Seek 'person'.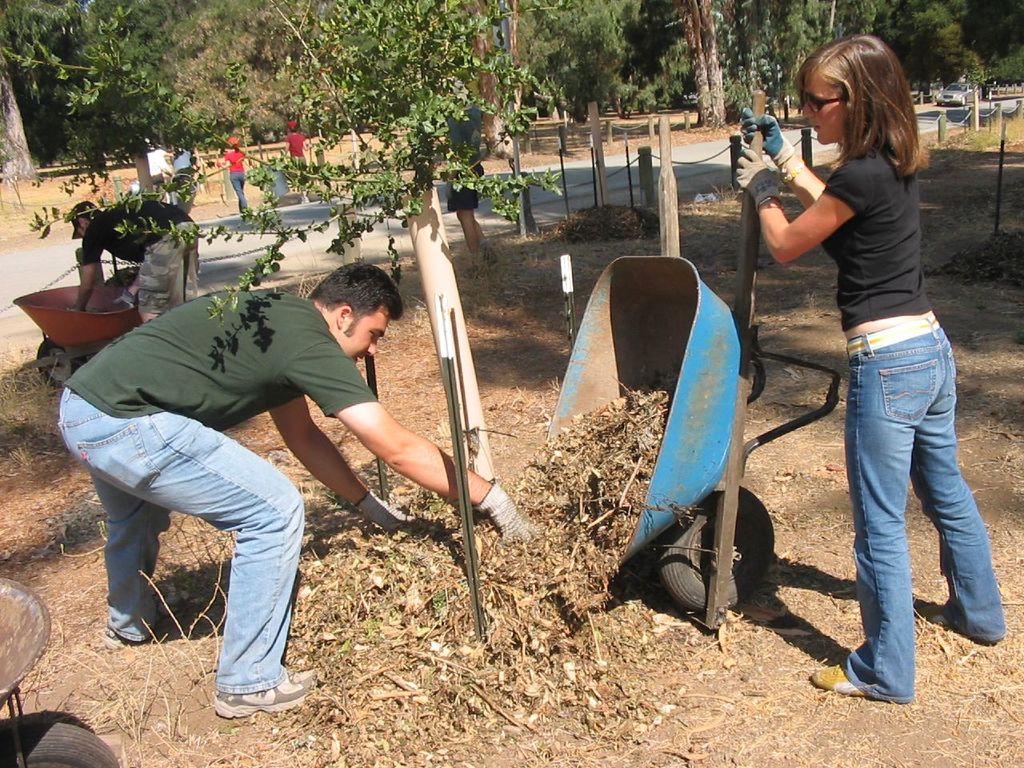
pyautogui.locateOnScreen(67, 200, 198, 322).
